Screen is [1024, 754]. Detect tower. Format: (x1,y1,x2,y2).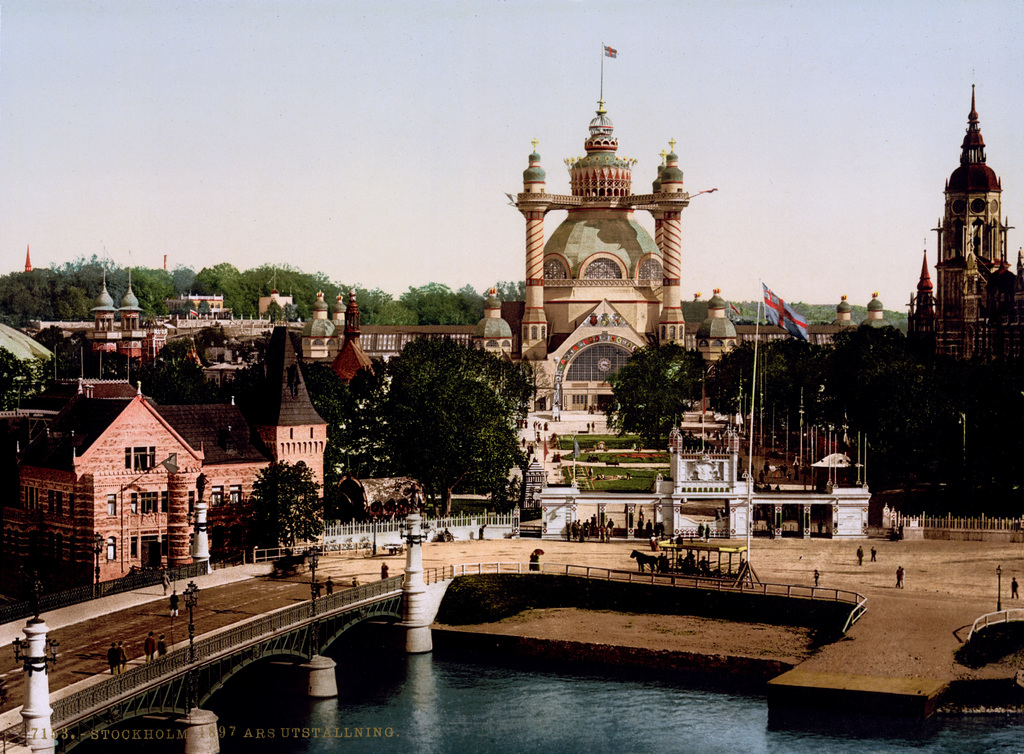
(928,85,1007,360).
